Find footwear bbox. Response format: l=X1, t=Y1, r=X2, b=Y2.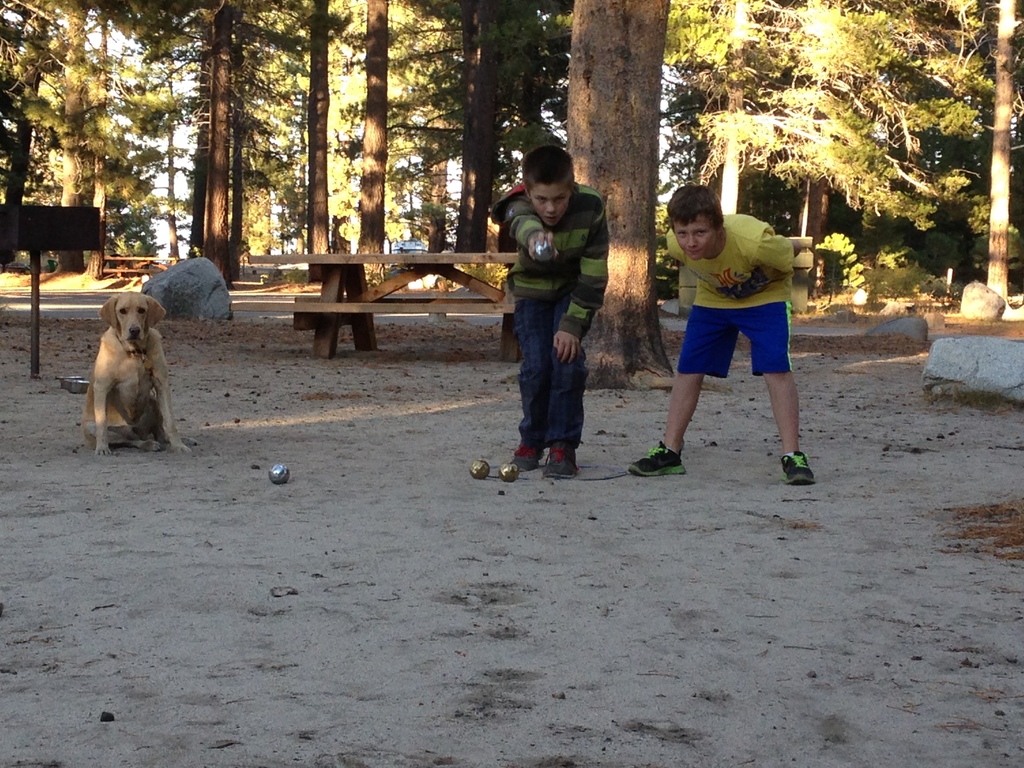
l=542, t=442, r=579, b=480.
